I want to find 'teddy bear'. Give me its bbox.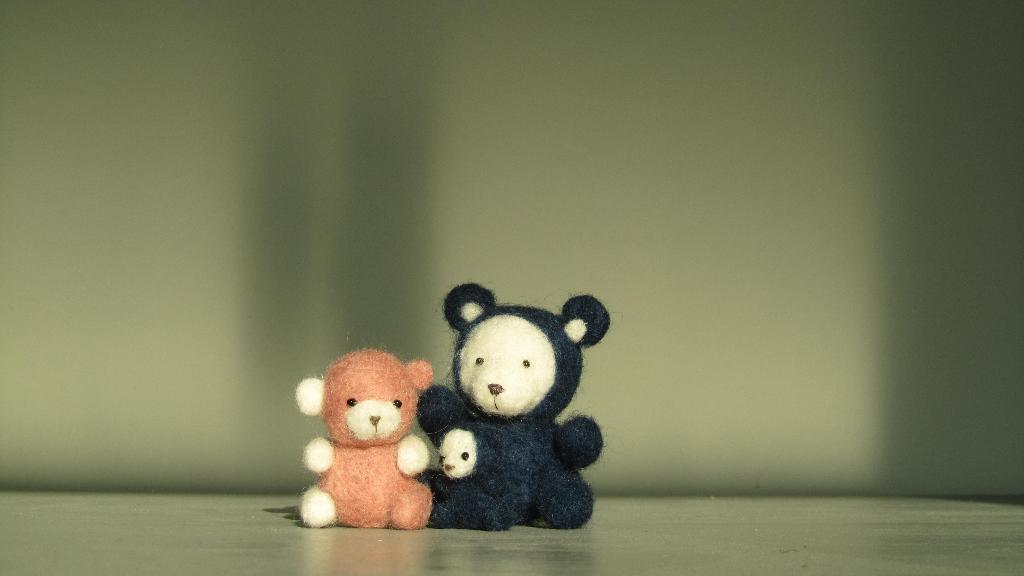
l=294, t=344, r=436, b=529.
